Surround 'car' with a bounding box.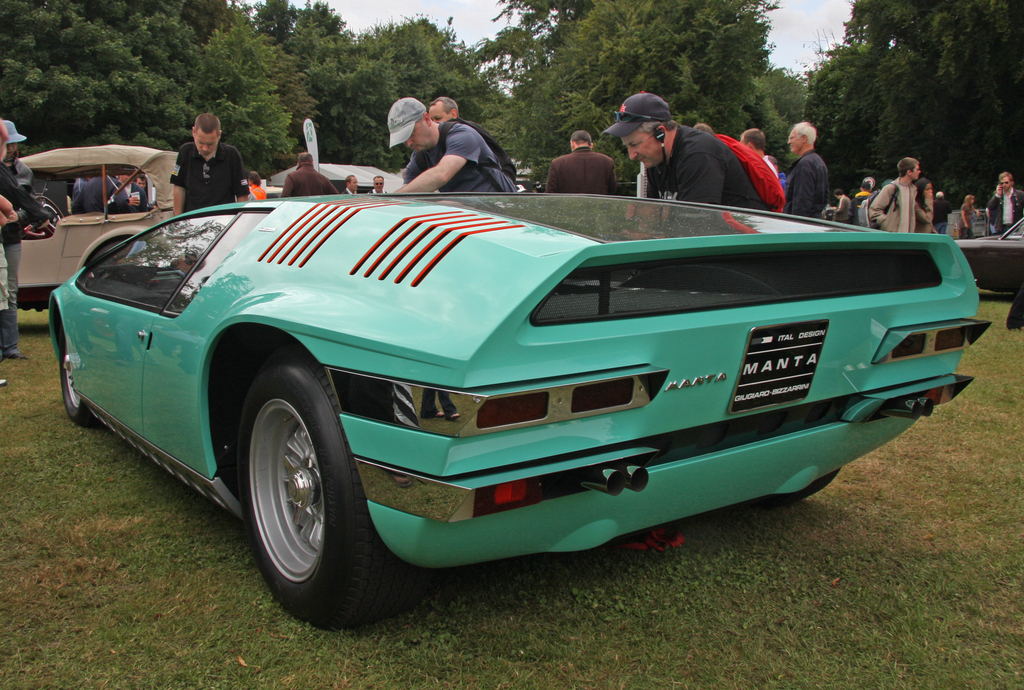
(left=45, top=191, right=1001, bottom=628).
